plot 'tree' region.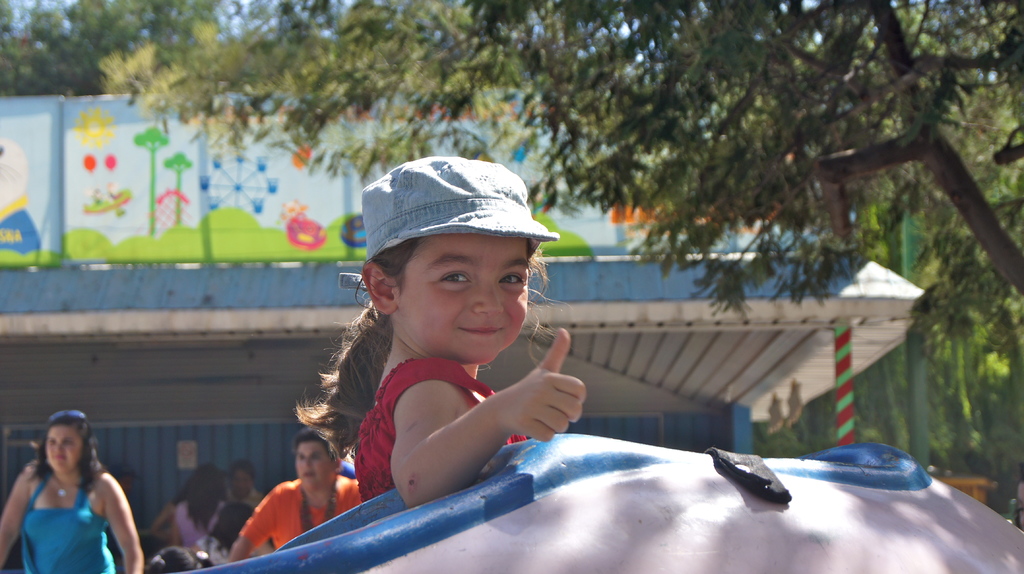
Plotted at [x1=0, y1=0, x2=90, y2=90].
